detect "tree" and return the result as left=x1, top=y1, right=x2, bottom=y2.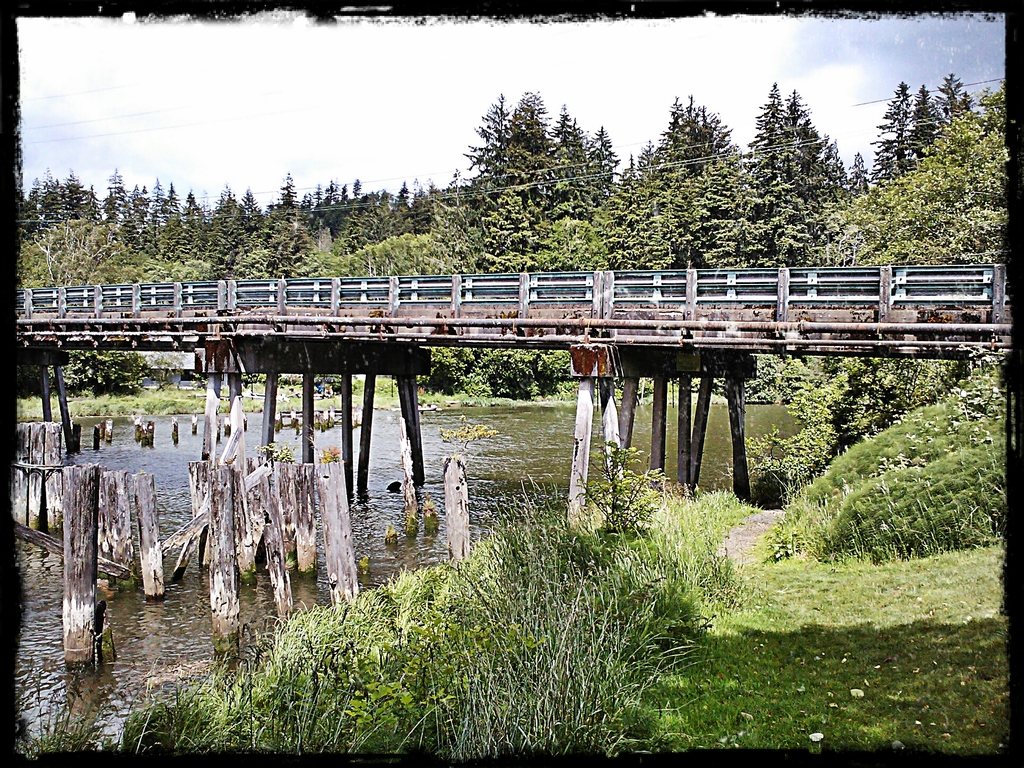
left=458, top=90, right=513, bottom=182.
